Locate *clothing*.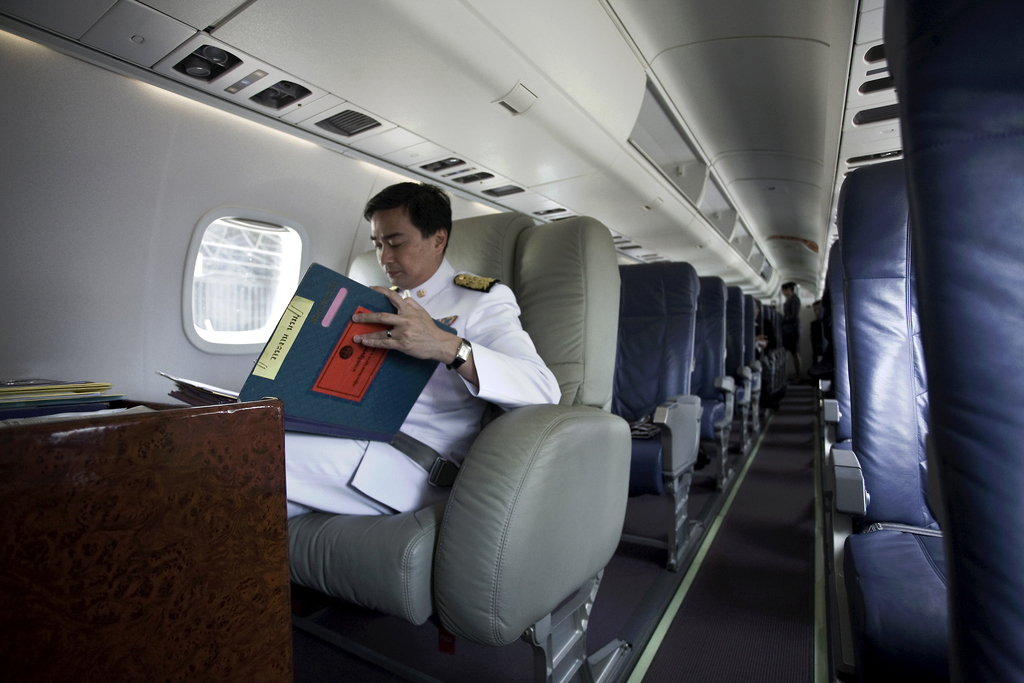
Bounding box: {"left": 167, "top": 260, "right": 573, "bottom": 506}.
